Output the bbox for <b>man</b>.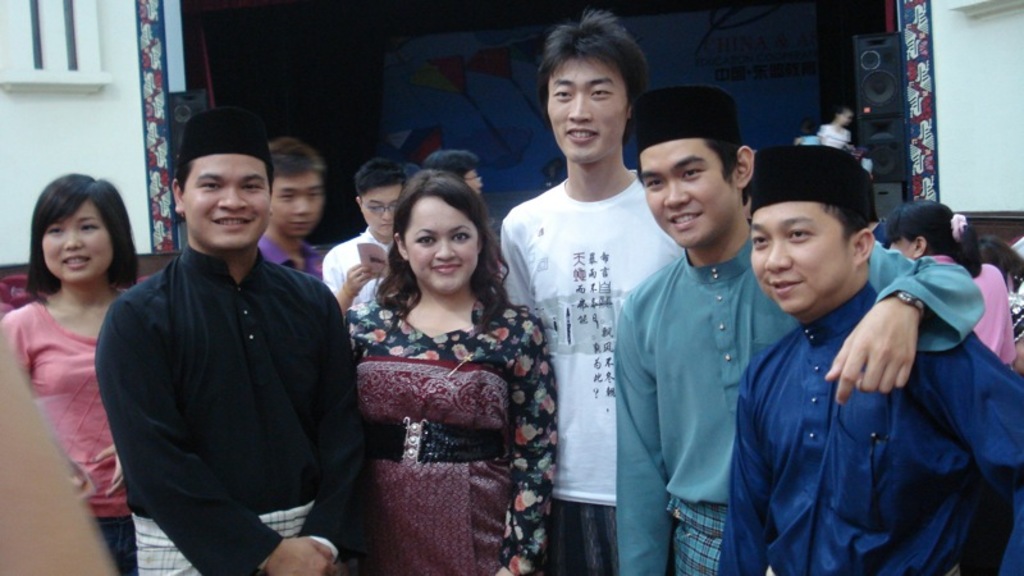
325,156,410,310.
